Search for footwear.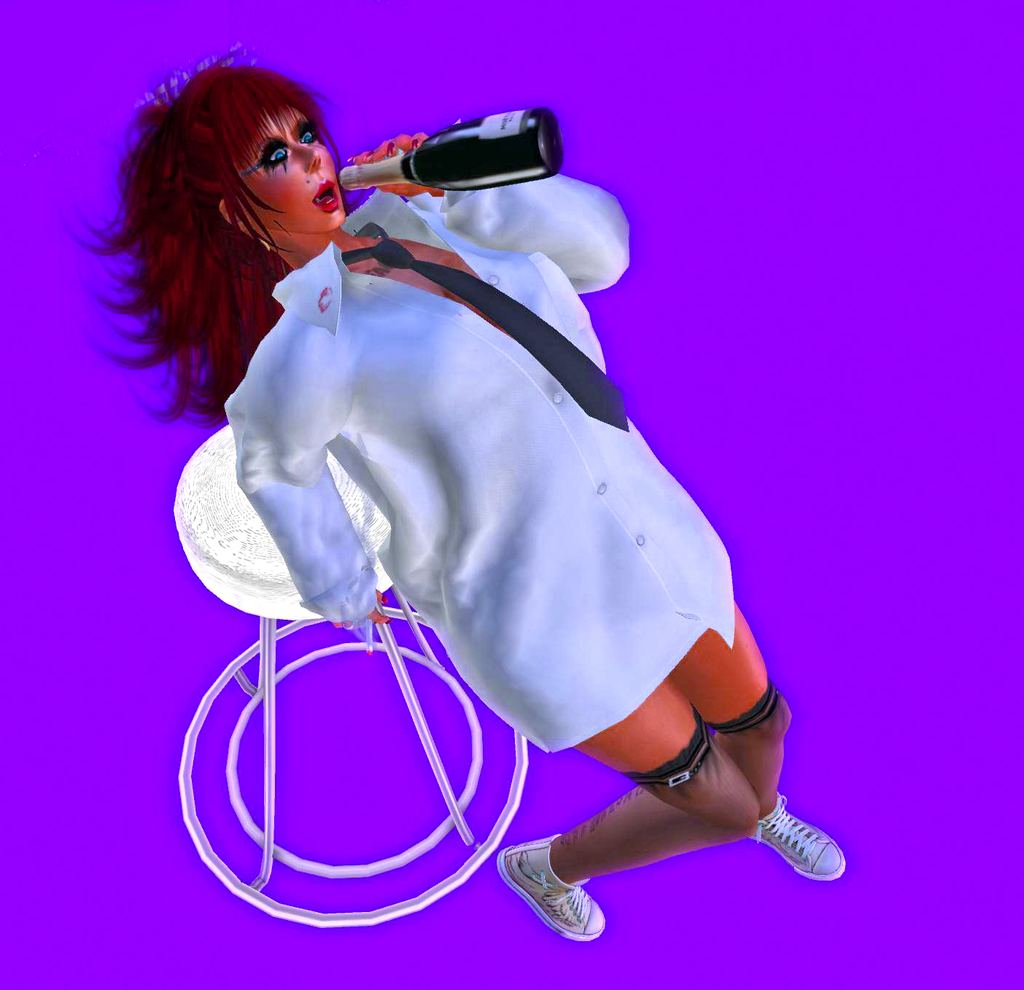
Found at 493/855/605/951.
